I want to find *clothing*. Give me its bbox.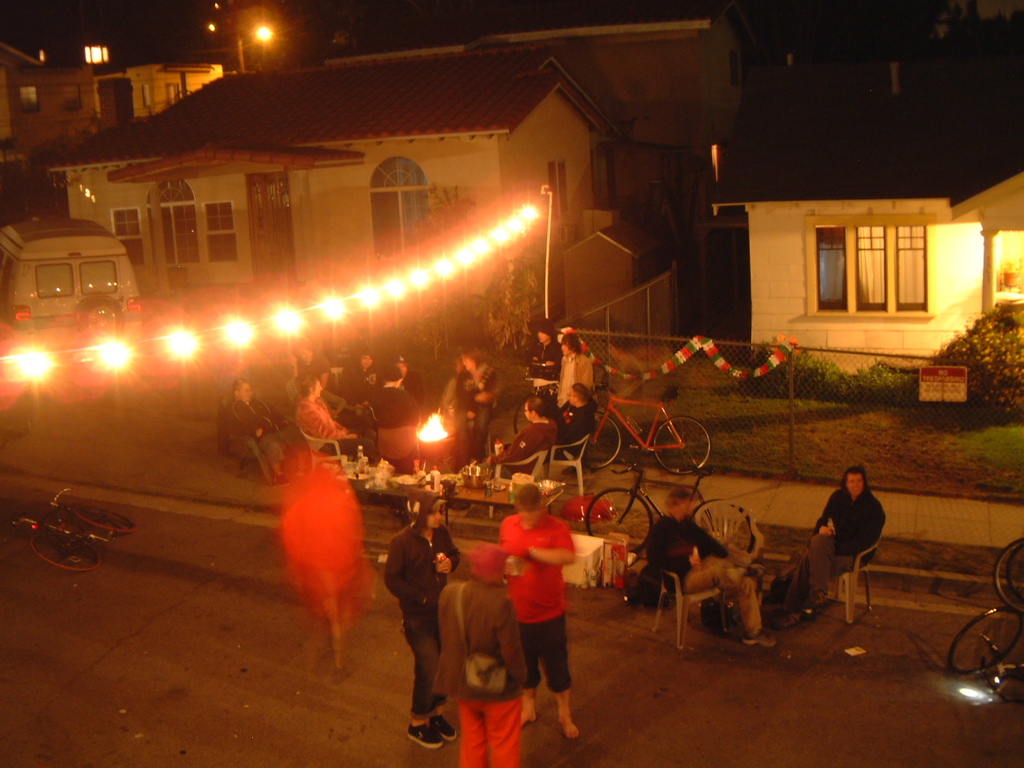
crop(430, 538, 534, 759).
